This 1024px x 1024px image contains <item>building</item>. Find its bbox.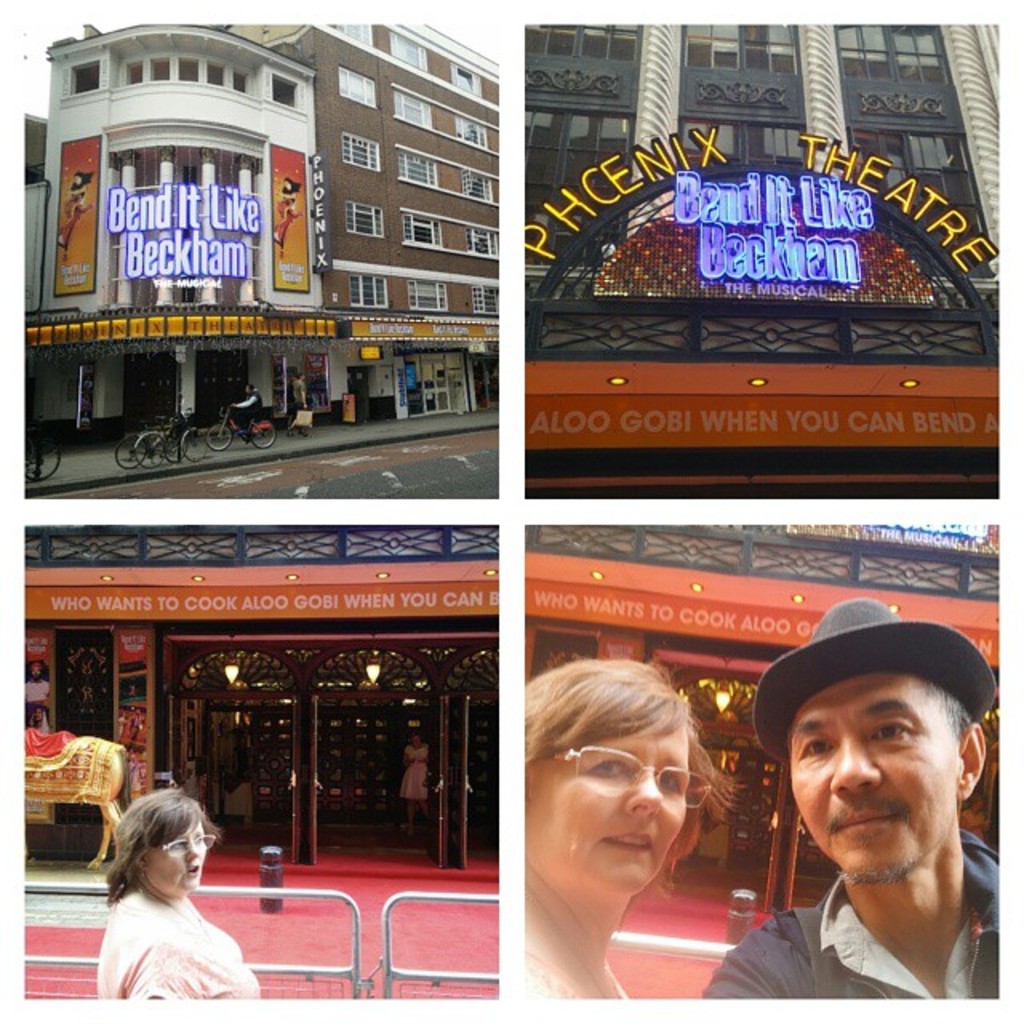
[27,523,496,866].
